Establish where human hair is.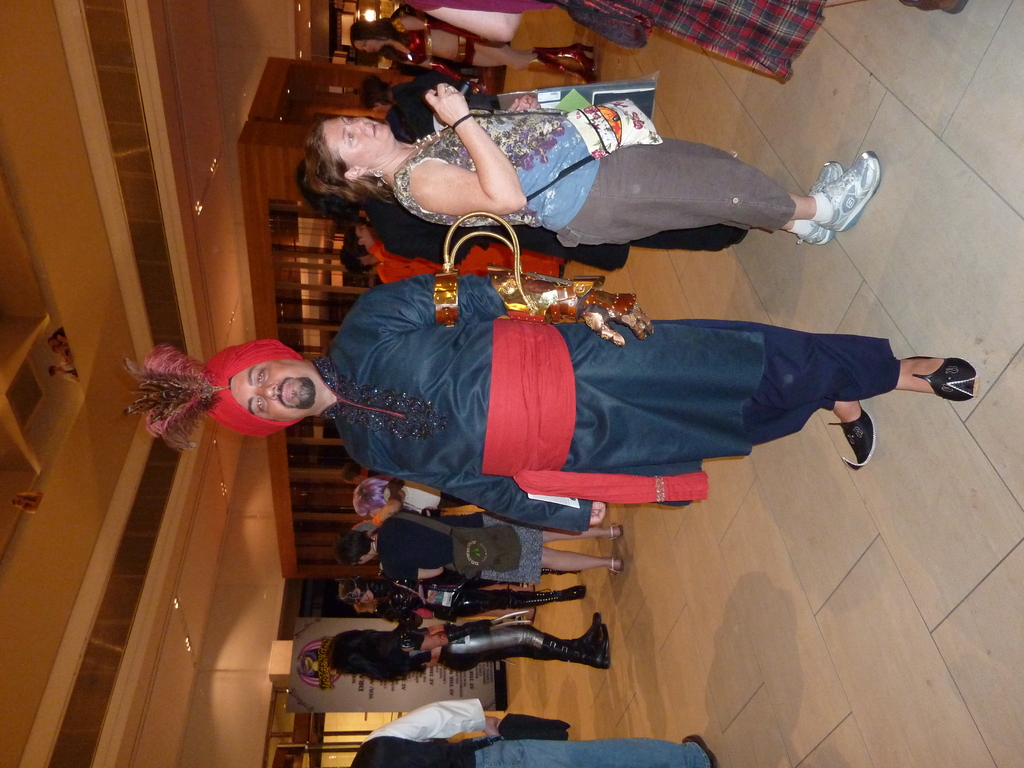
Established at x1=336, y1=529, x2=371, y2=562.
